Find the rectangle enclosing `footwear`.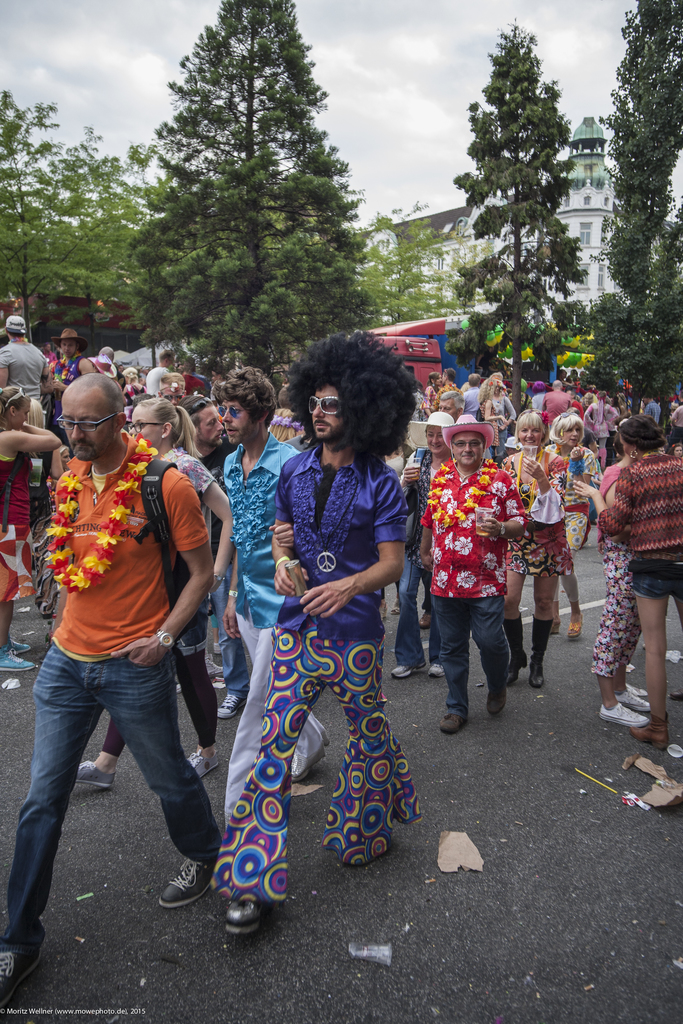
2/916/56/1012.
